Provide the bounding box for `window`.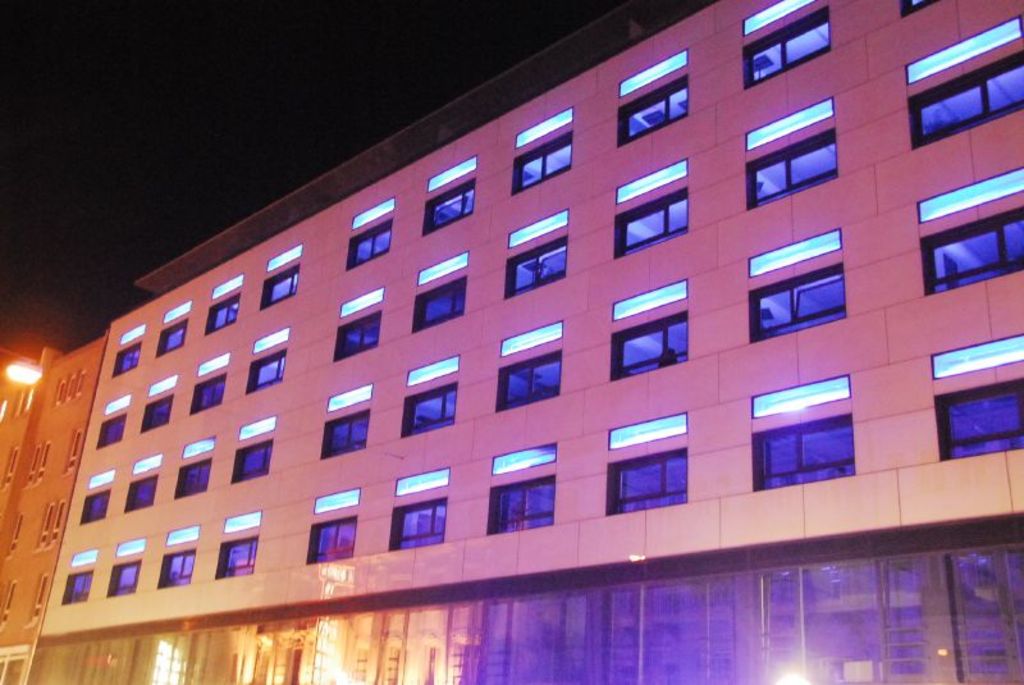
(128, 453, 159, 469).
